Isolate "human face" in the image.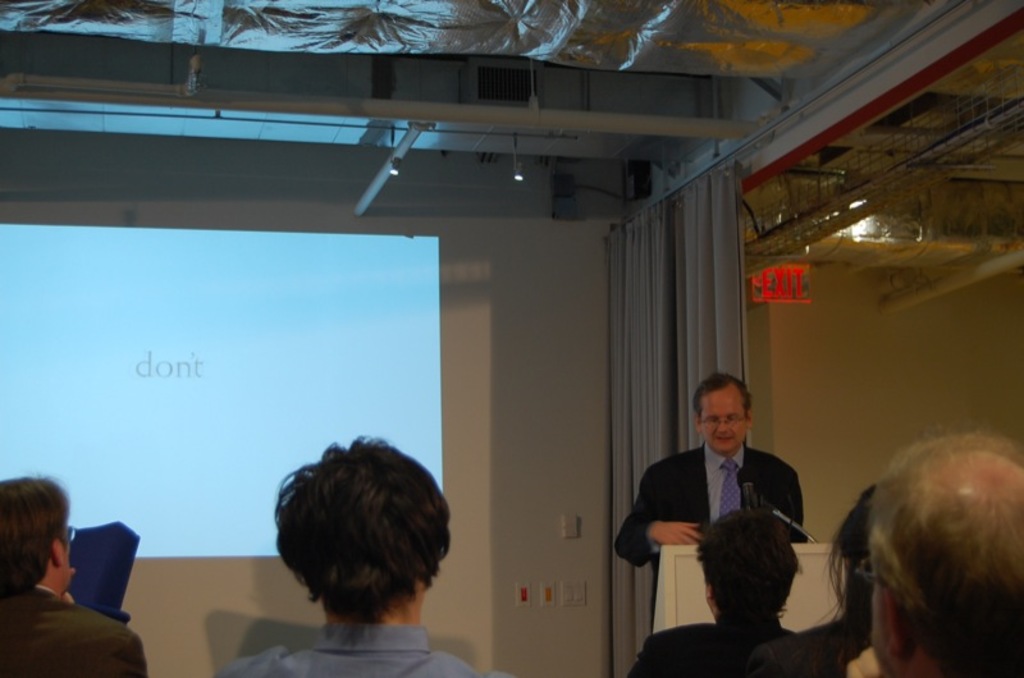
Isolated region: (left=63, top=526, right=73, bottom=594).
